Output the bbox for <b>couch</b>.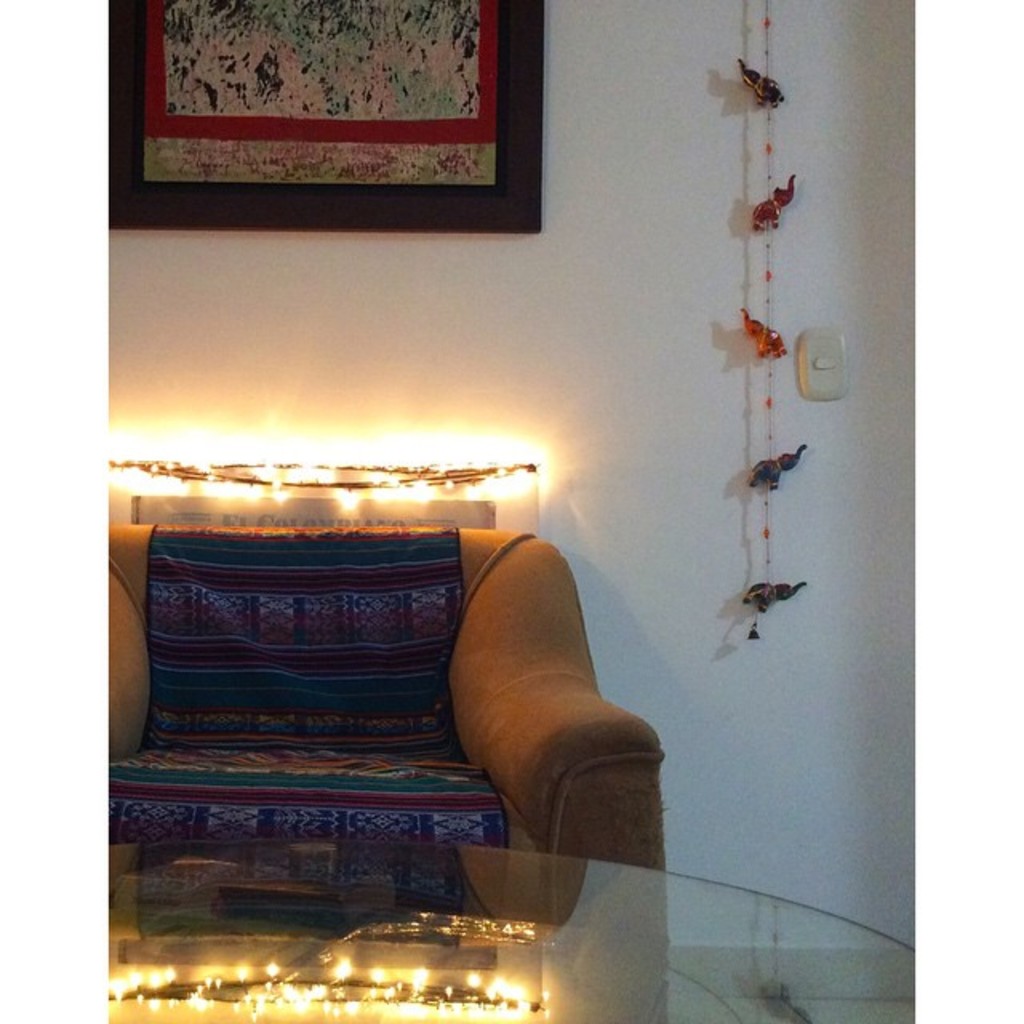
[107, 528, 672, 1022].
